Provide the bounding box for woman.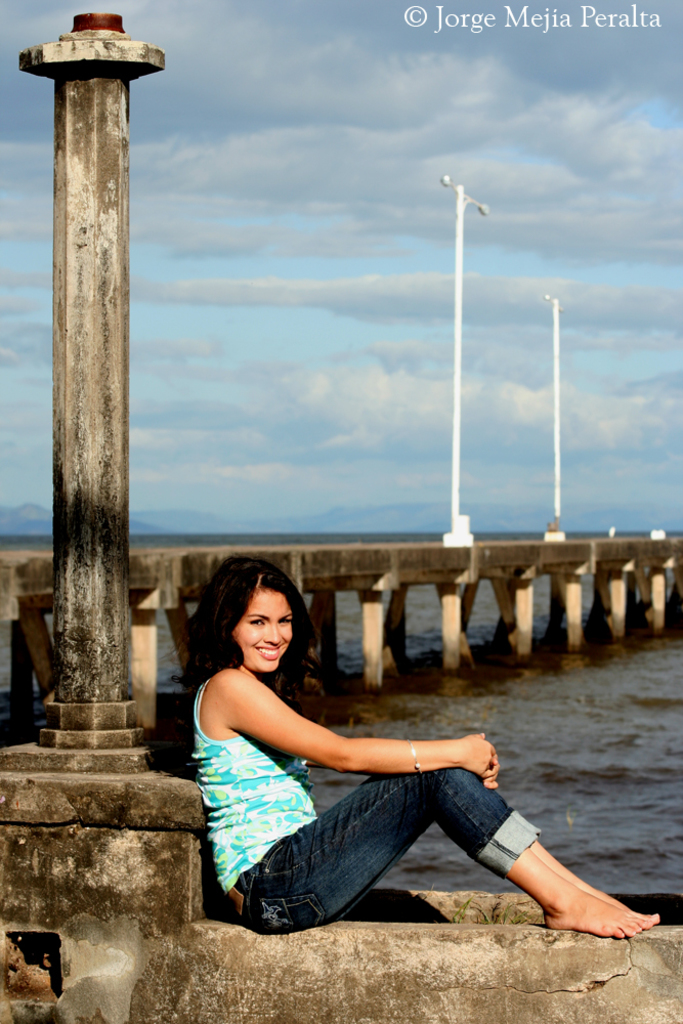
crop(160, 550, 602, 965).
